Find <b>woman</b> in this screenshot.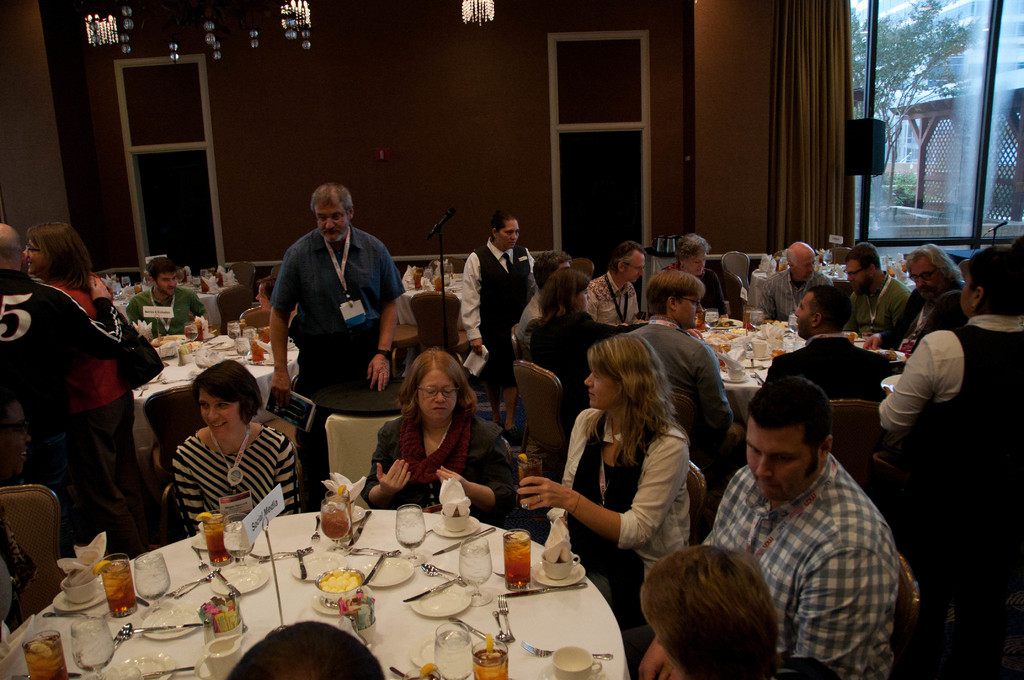
The bounding box for <b>woman</b> is bbox(518, 332, 687, 649).
